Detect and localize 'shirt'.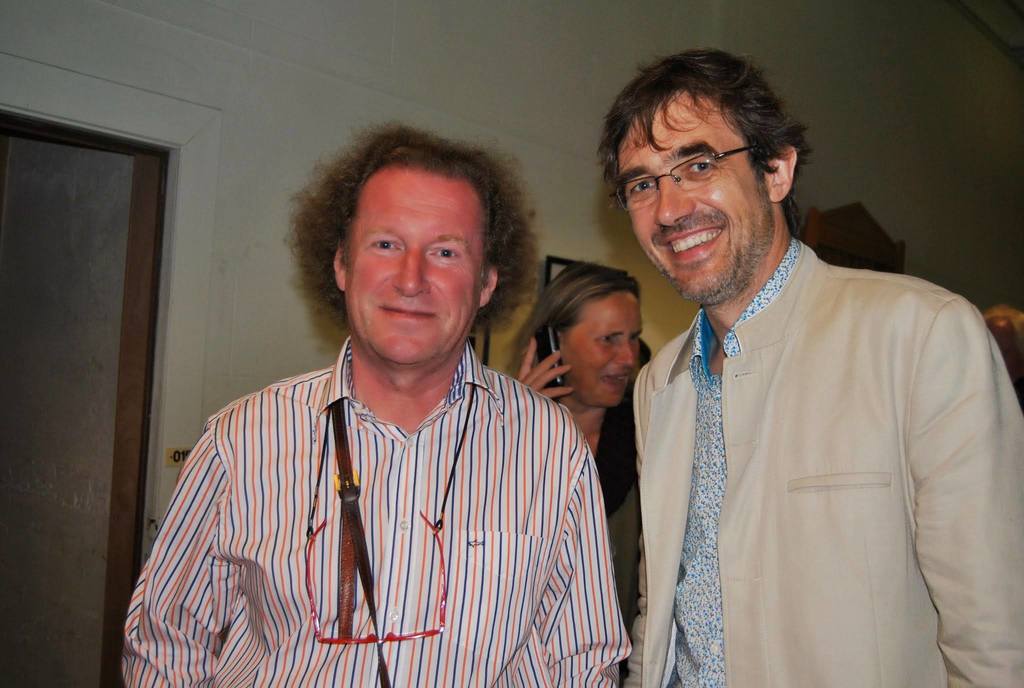
Localized at [661,239,800,684].
